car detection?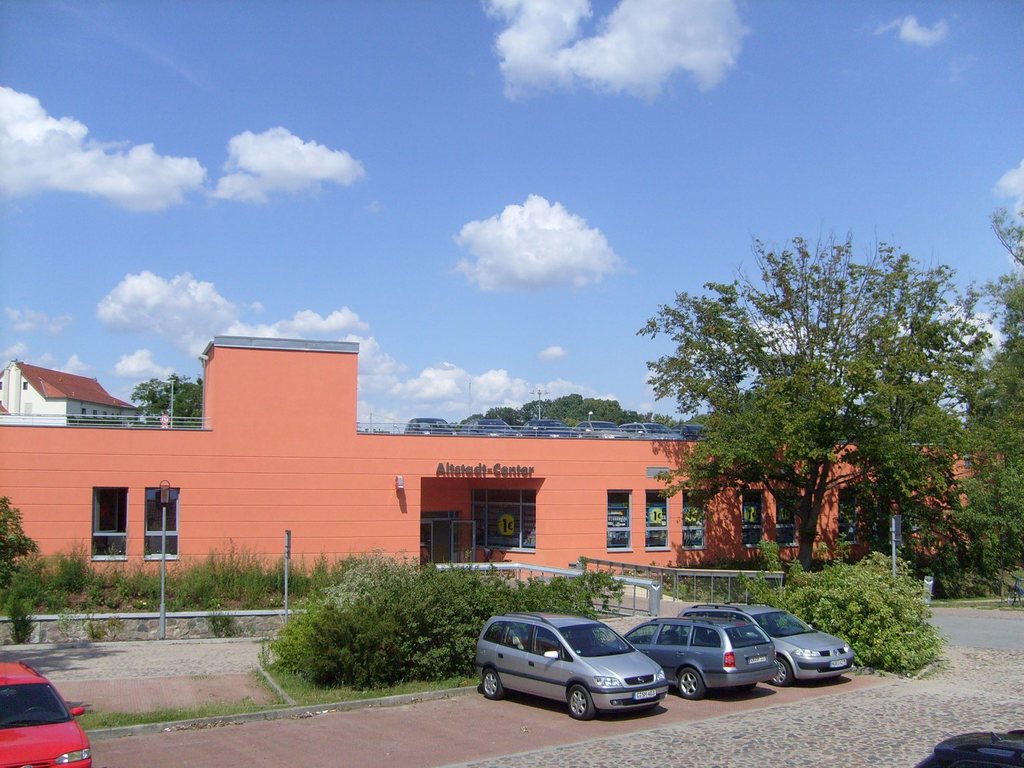
<box>477,608,670,725</box>
